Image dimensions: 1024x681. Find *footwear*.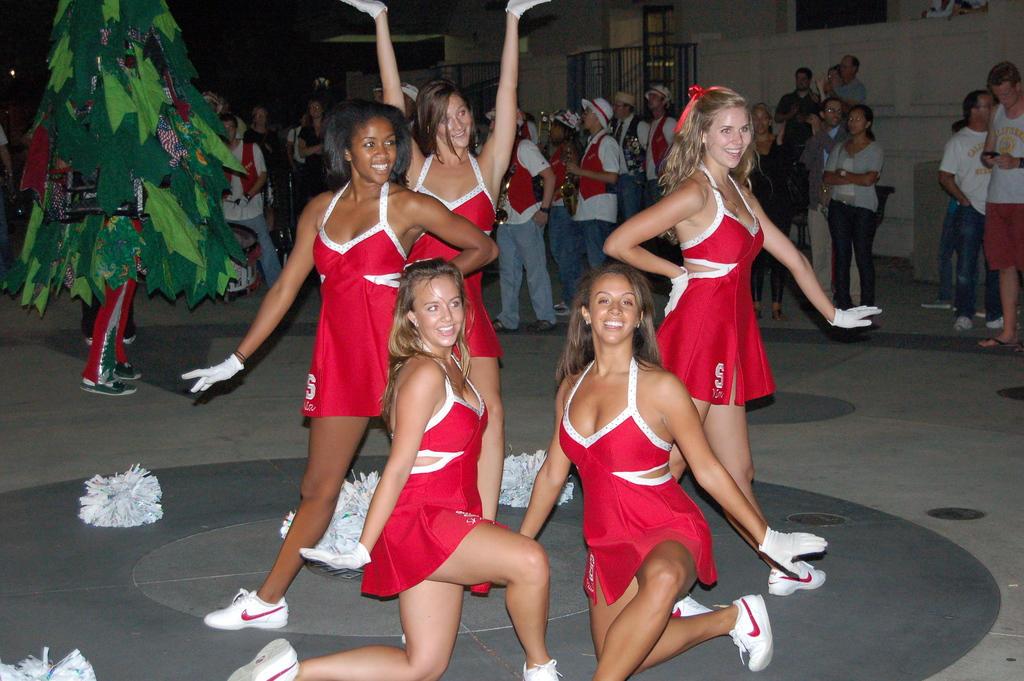
493 324 516 336.
